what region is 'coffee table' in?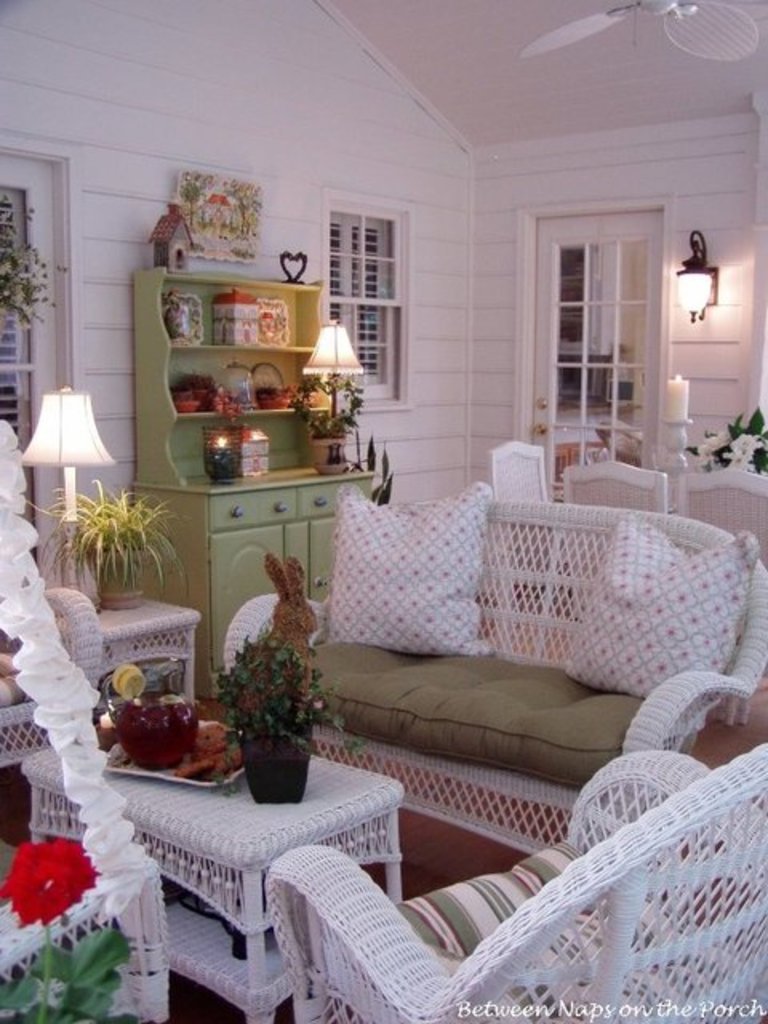
(x1=16, y1=714, x2=406, y2=1022).
